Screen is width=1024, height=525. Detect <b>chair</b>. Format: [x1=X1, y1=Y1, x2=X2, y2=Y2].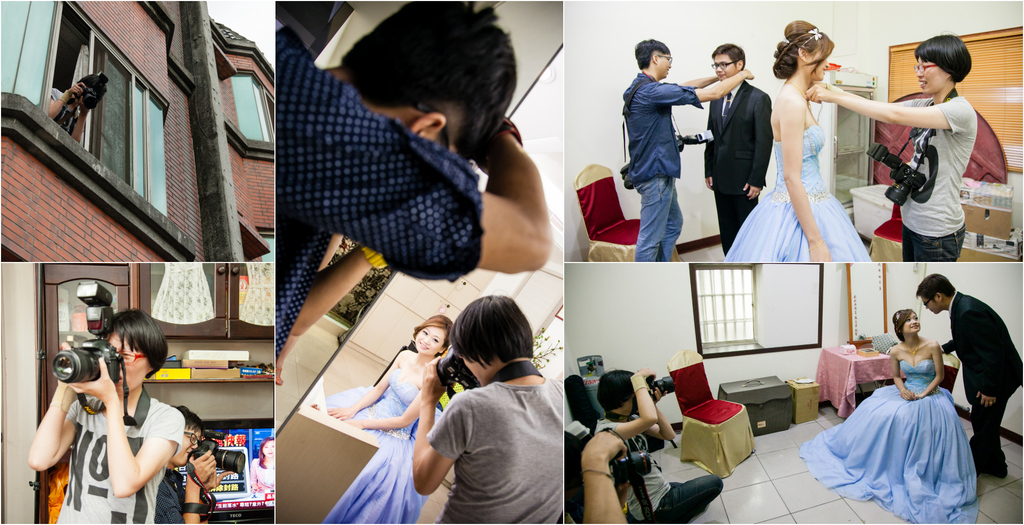
[x1=575, y1=163, x2=682, y2=262].
